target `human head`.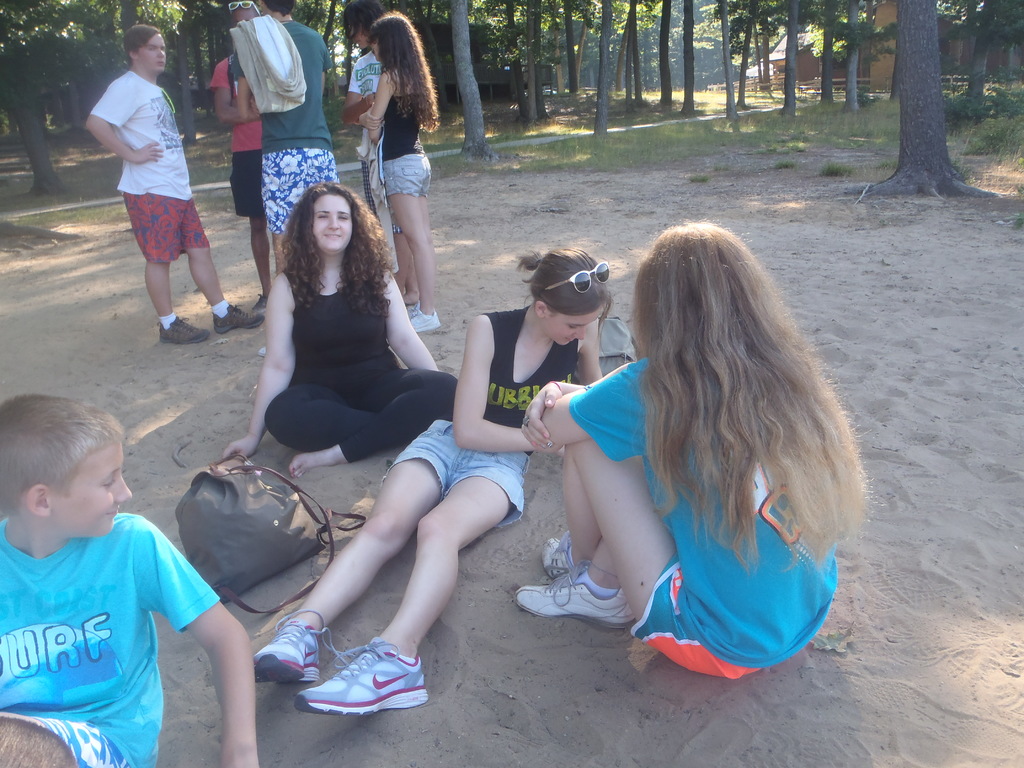
Target region: left=228, top=0, right=272, bottom=31.
